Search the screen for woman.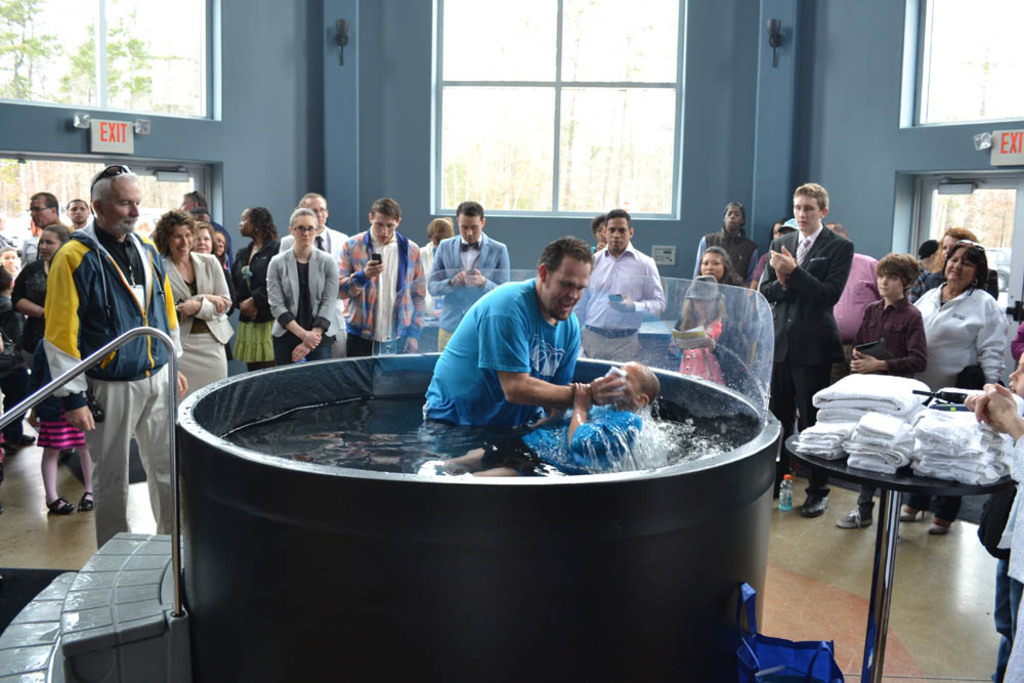
Found at pyautogui.locateOnScreen(232, 206, 286, 379).
